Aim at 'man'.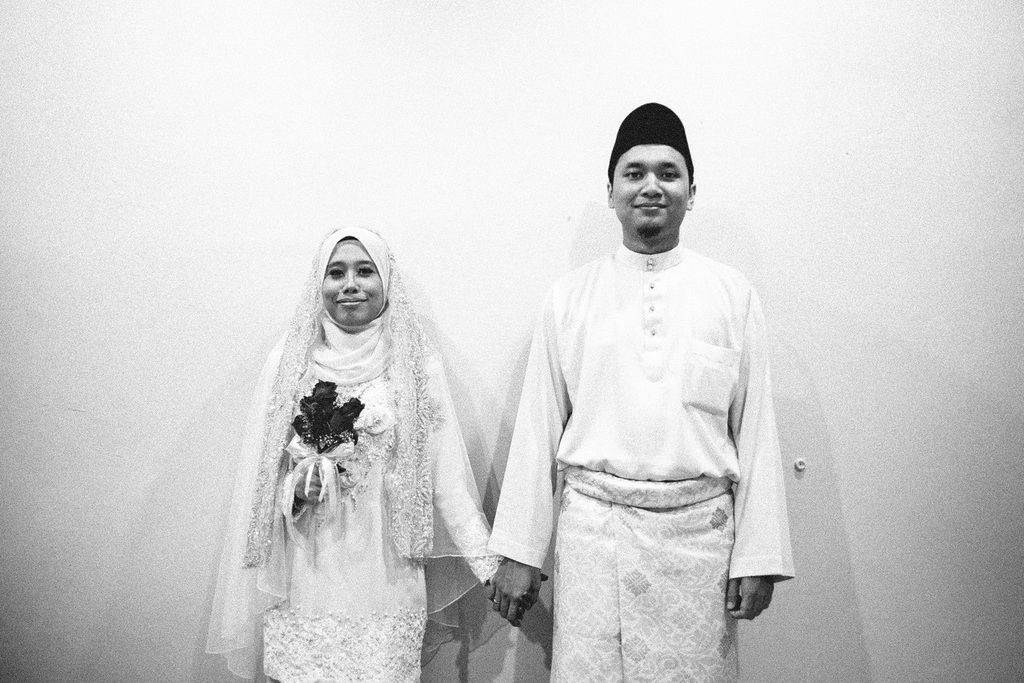
Aimed at locate(486, 103, 825, 658).
